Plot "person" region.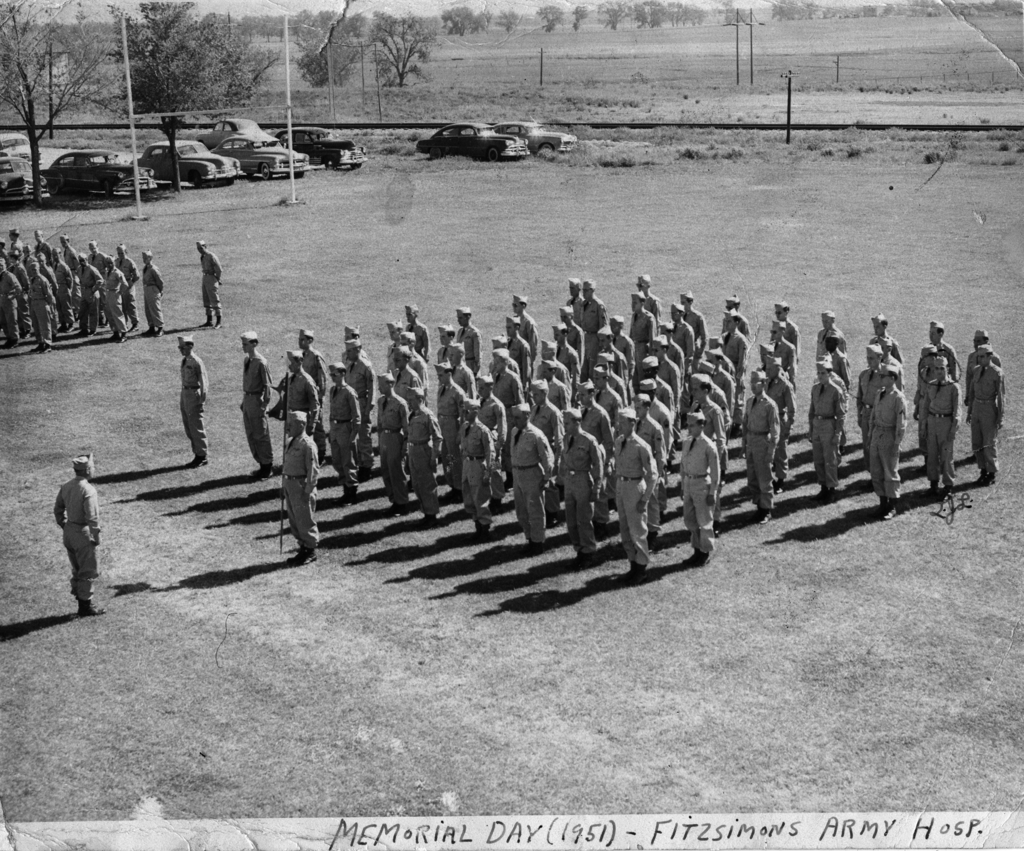
Plotted at 808/361/844/503.
